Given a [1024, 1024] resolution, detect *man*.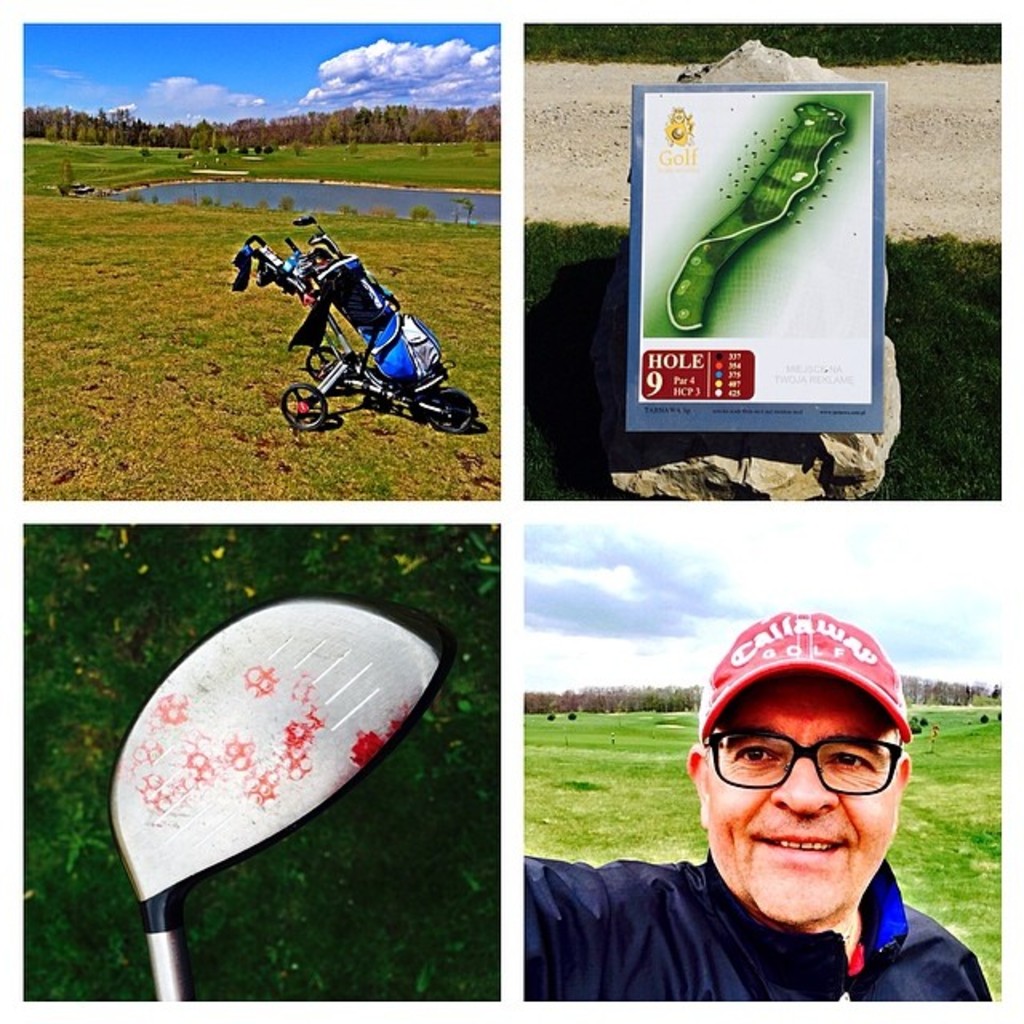
[509,622,1014,1023].
